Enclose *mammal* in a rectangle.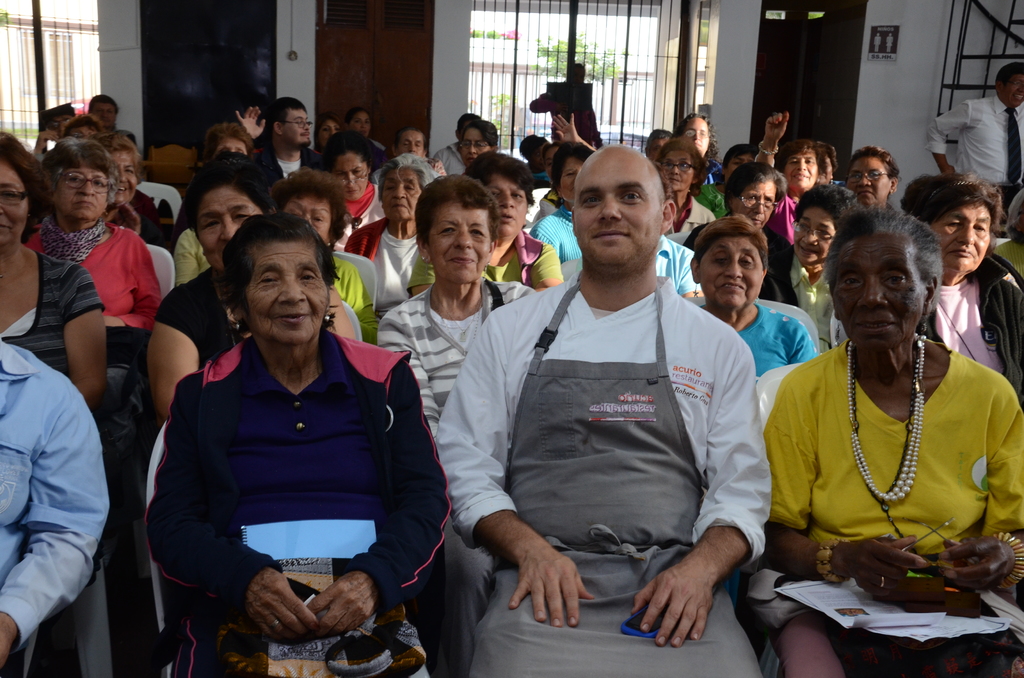
<region>771, 136, 832, 238</region>.
